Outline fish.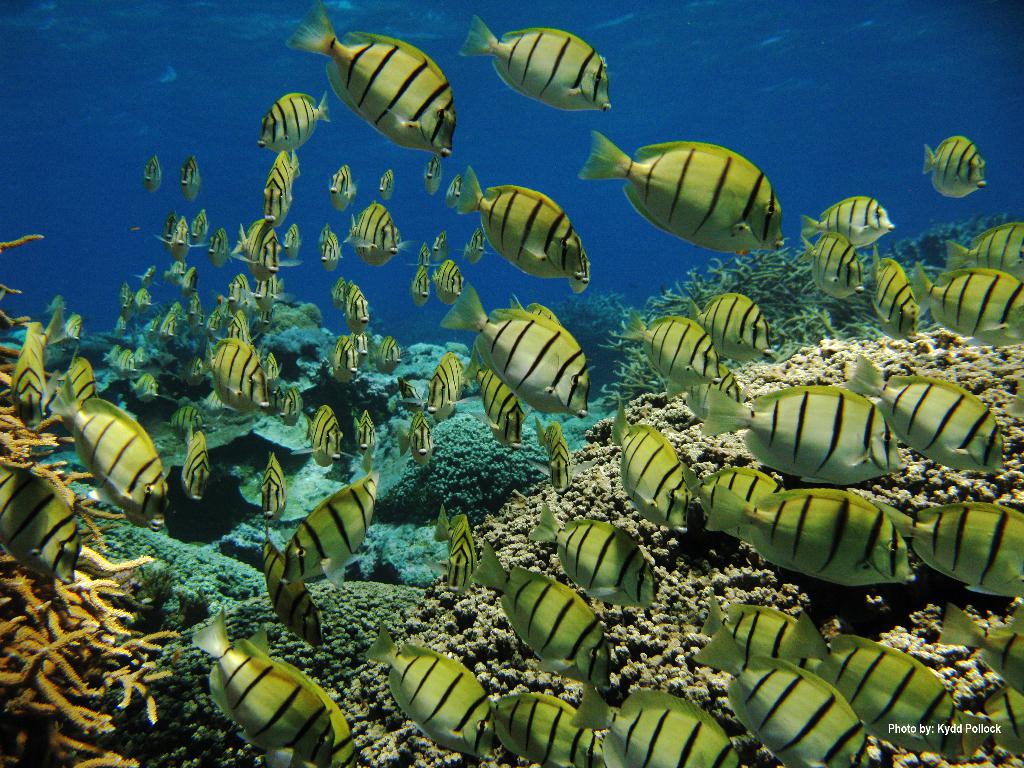
Outline: pyautogui.locateOnScreen(492, 691, 609, 767).
